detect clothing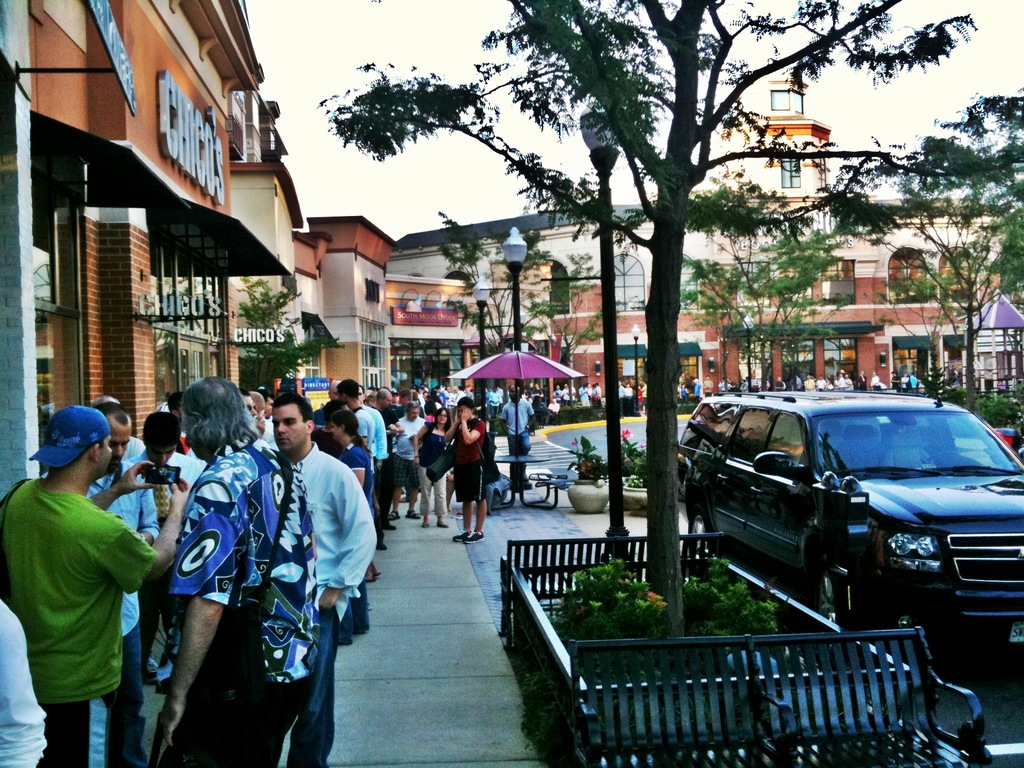
(93, 462, 156, 767)
